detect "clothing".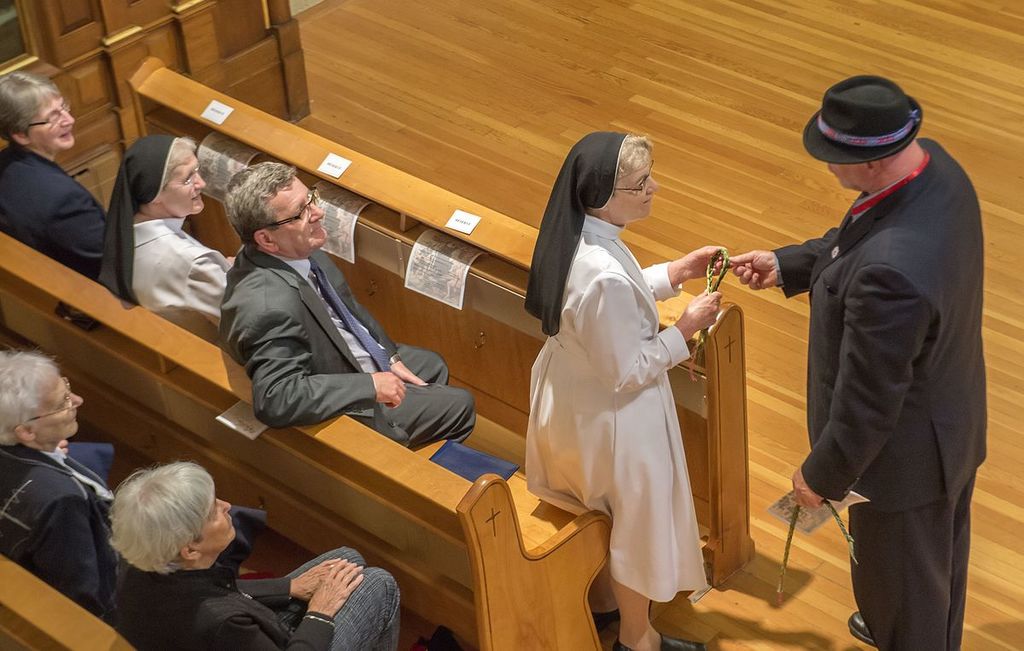
Detected at (217,241,480,450).
